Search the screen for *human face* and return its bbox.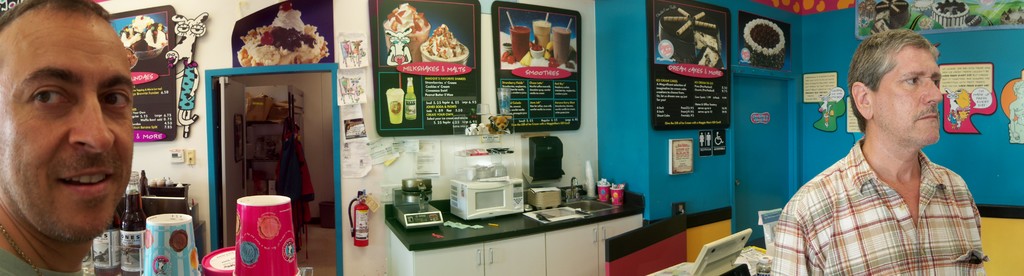
Found: pyautogui.locateOnScreen(3, 5, 137, 248).
